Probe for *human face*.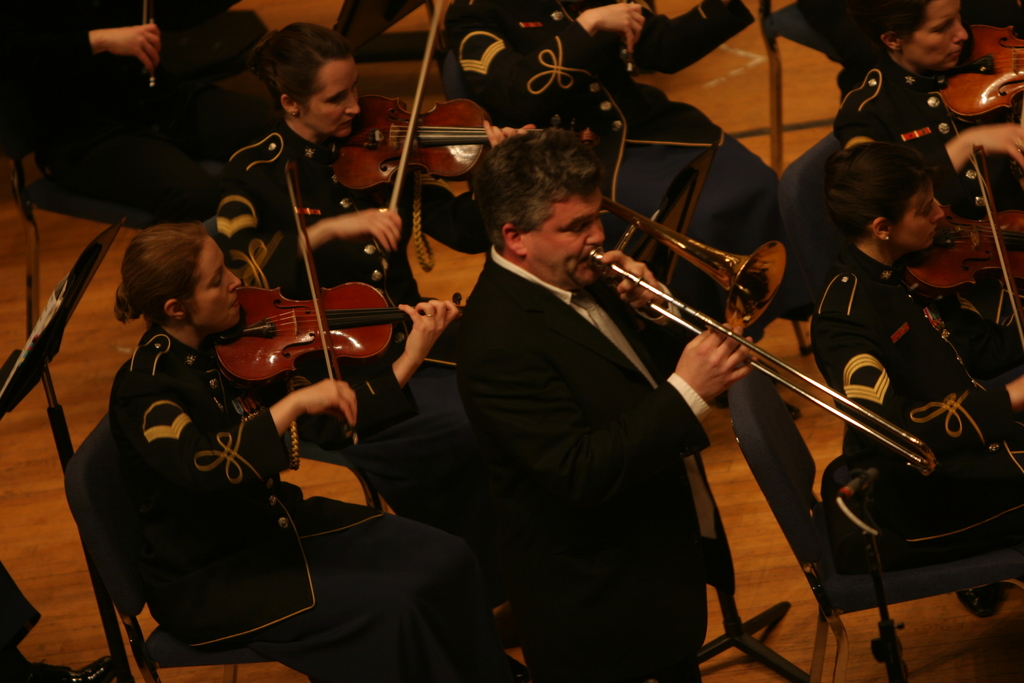
Probe result: [902,0,968,72].
